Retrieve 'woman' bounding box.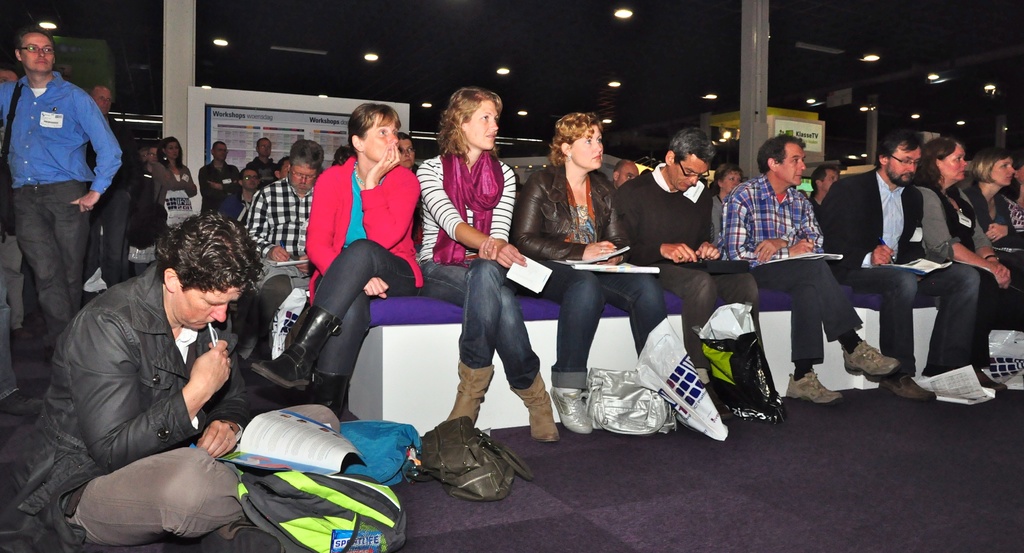
Bounding box: region(152, 138, 201, 227).
